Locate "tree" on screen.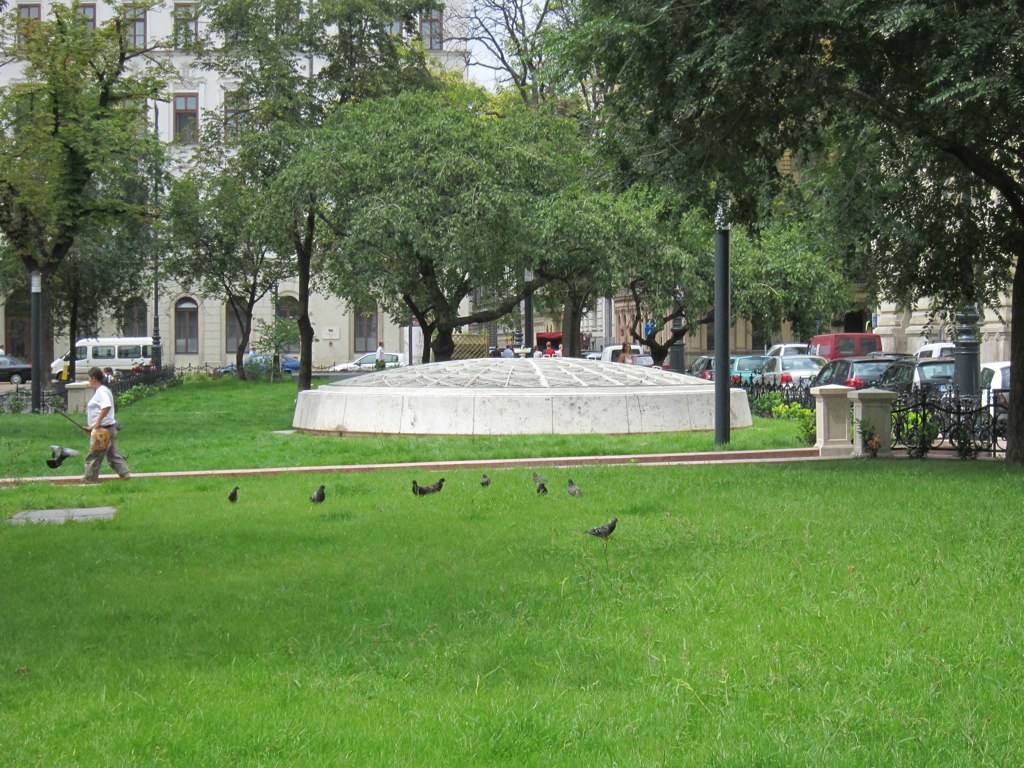
On screen at region(714, 142, 892, 450).
